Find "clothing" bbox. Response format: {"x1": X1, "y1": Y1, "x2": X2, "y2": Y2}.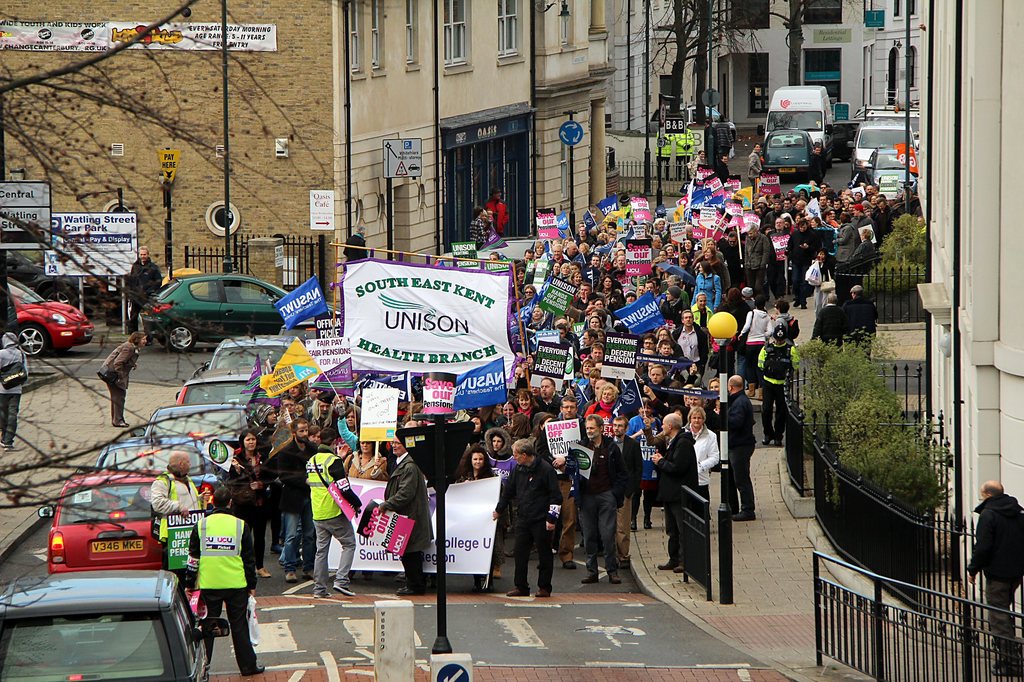
{"x1": 235, "y1": 451, "x2": 273, "y2": 532}.
